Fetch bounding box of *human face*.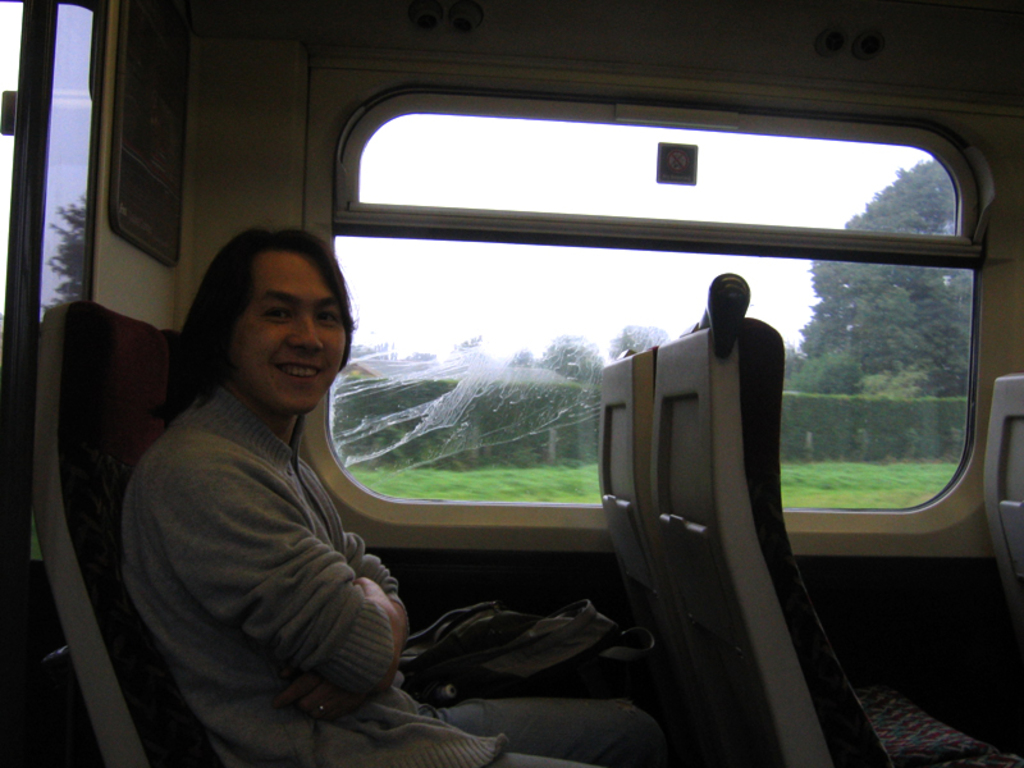
Bbox: [227, 247, 348, 416].
